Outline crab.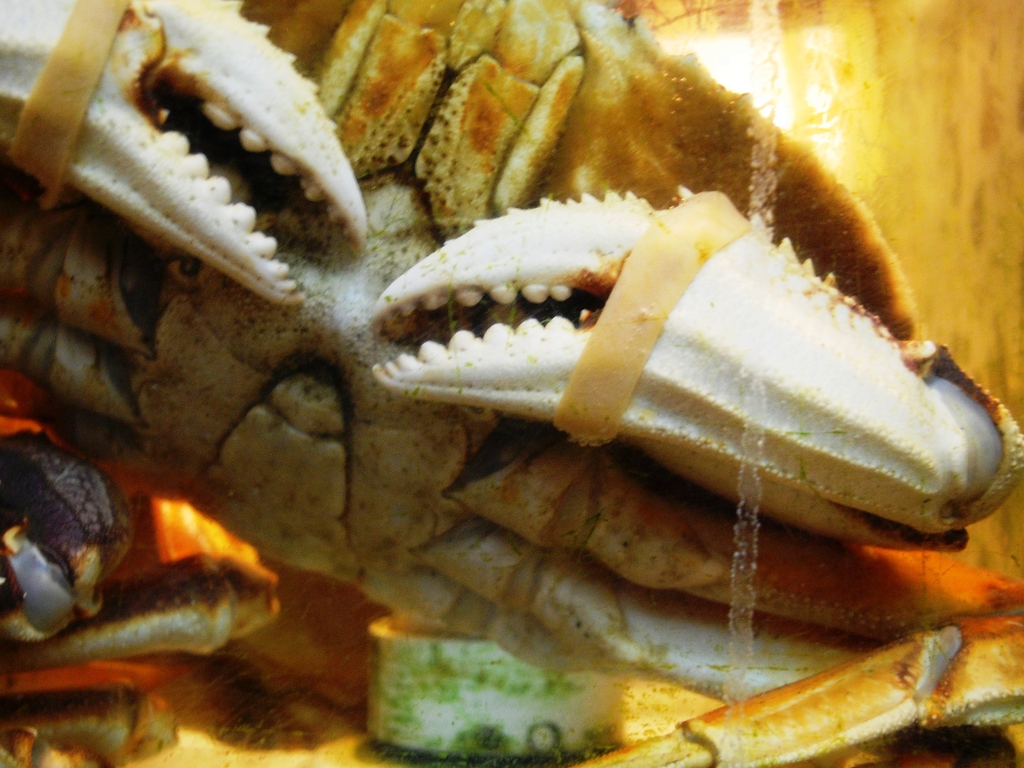
Outline: [0, 1, 1023, 767].
